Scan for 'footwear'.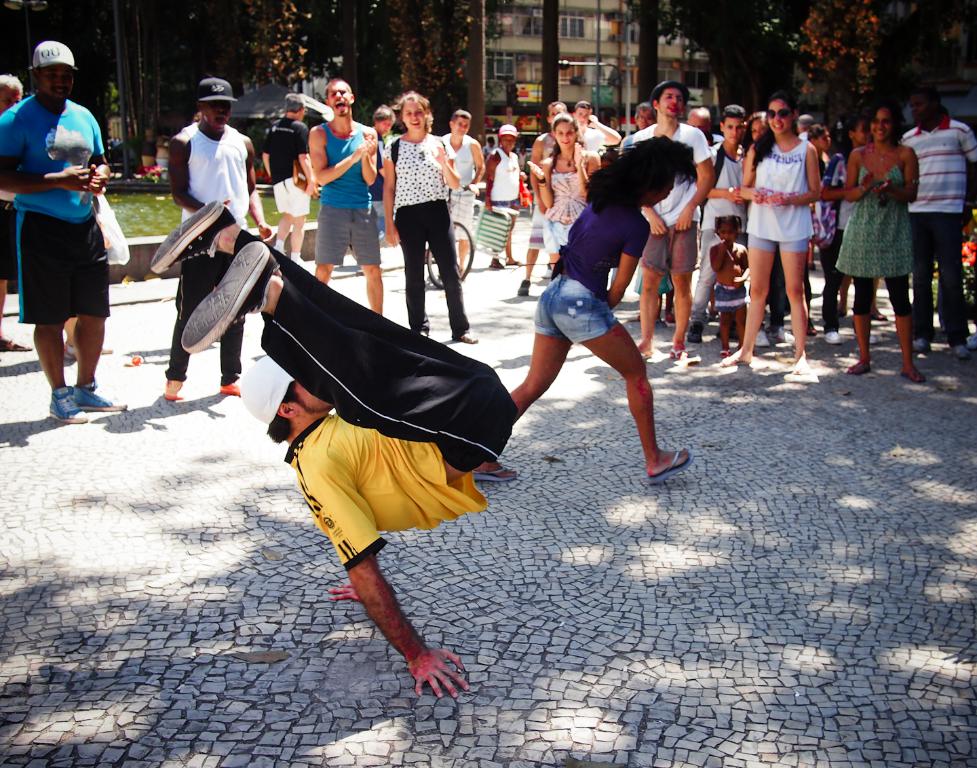
Scan result: <box>49,385,128,425</box>.
